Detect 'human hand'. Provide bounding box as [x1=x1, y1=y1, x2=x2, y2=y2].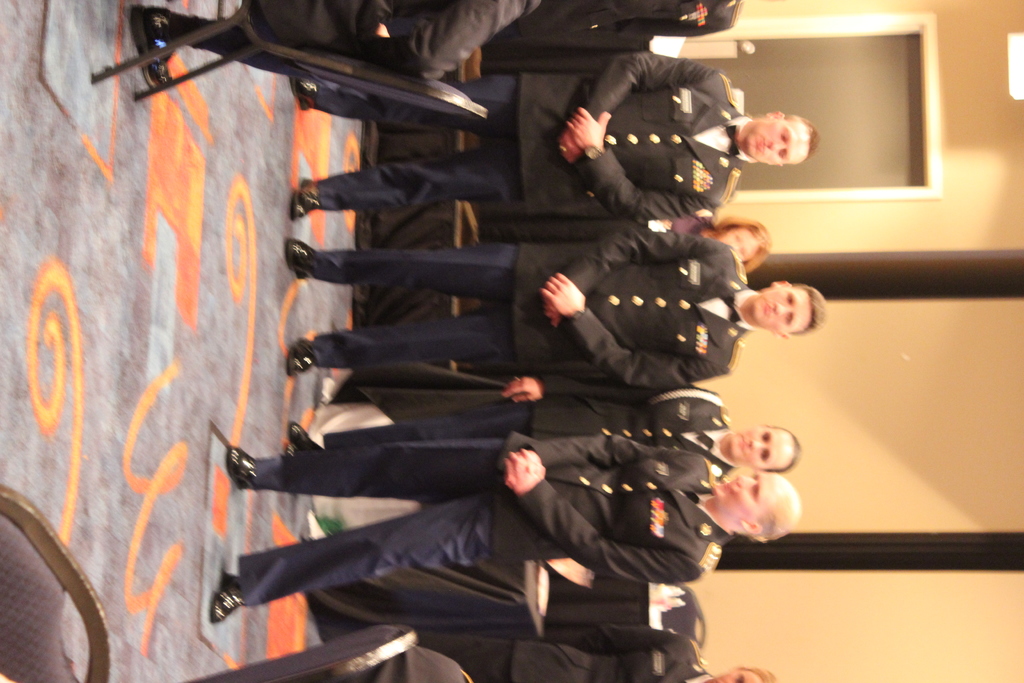
[x1=543, y1=299, x2=565, y2=327].
